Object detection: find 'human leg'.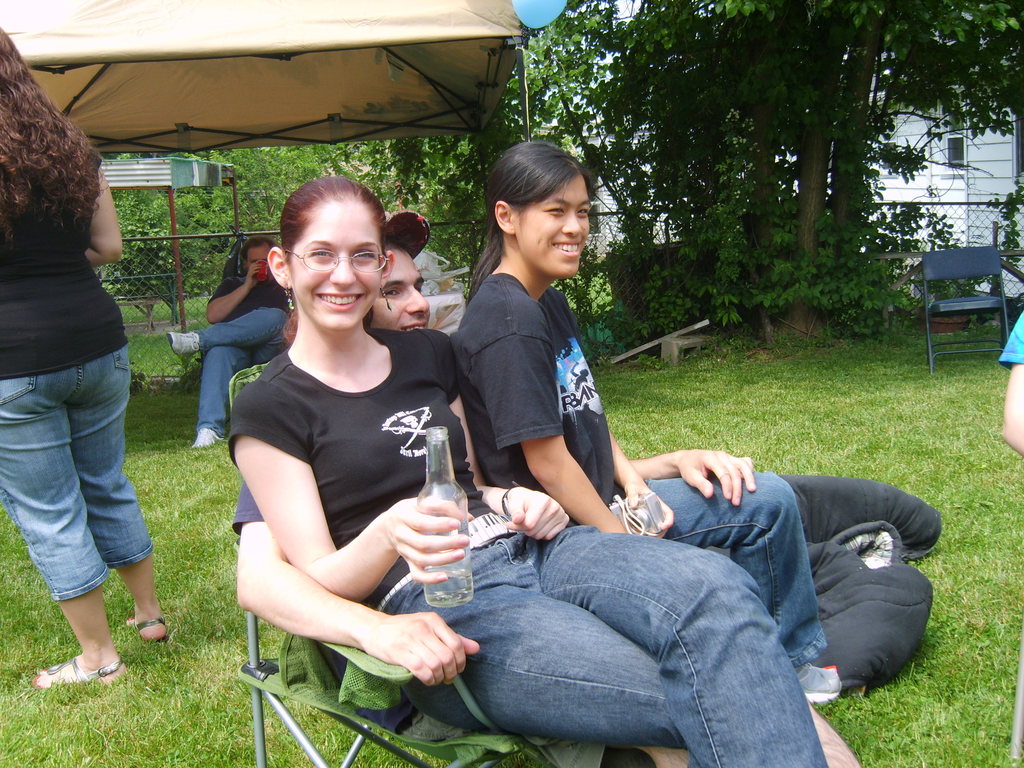
<bbox>0, 367, 127, 683</bbox>.
